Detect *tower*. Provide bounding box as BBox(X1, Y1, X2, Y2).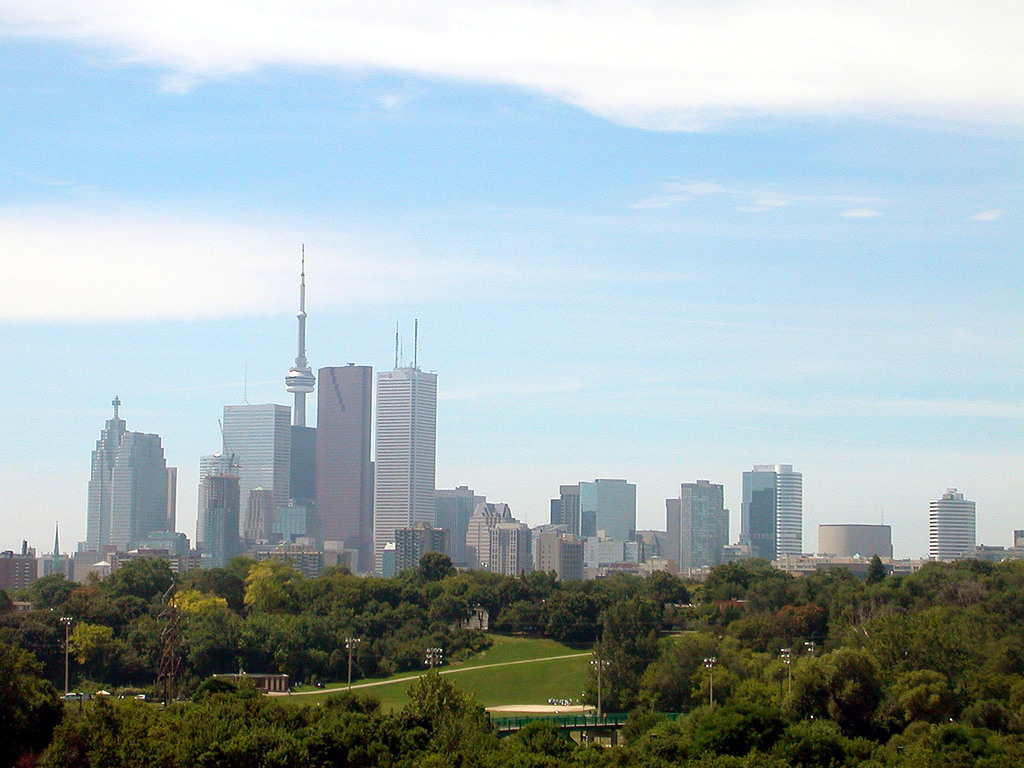
BBox(431, 490, 490, 568).
